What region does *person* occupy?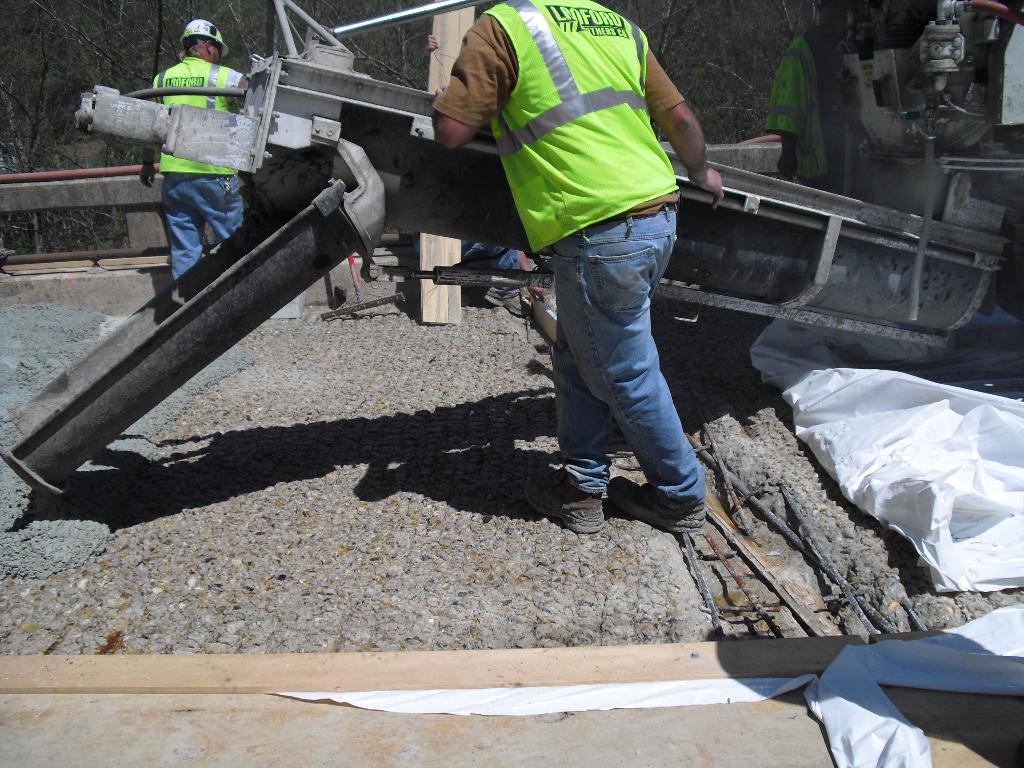
region(143, 19, 254, 302).
